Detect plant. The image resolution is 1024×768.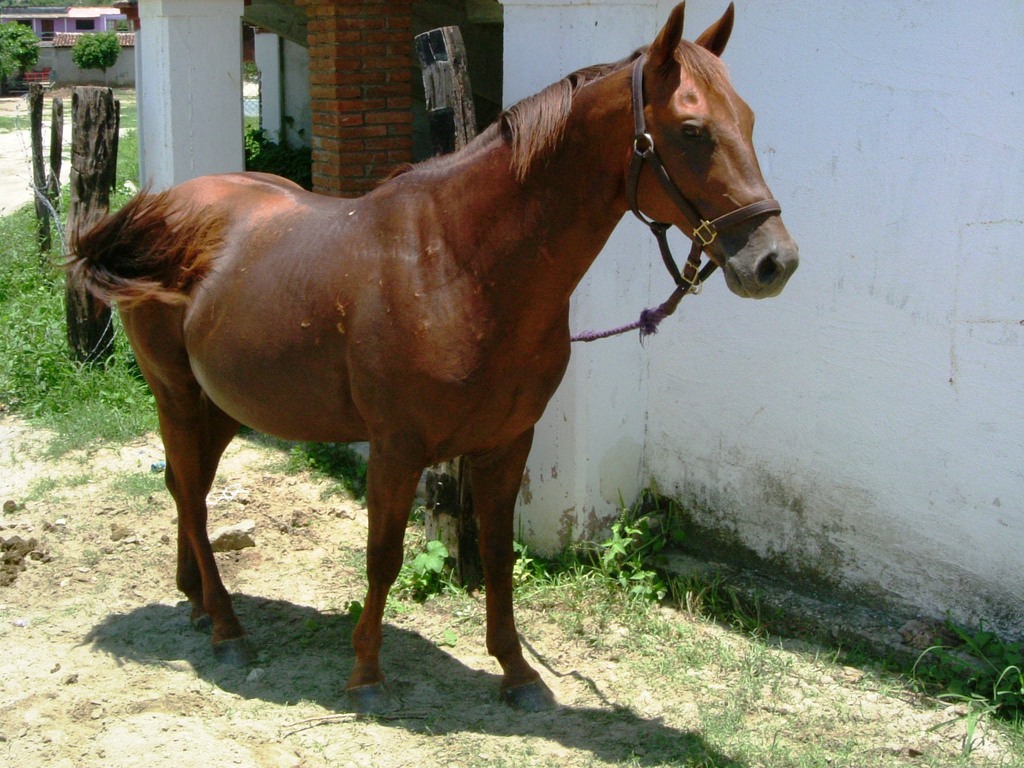
l=216, t=473, r=227, b=488.
